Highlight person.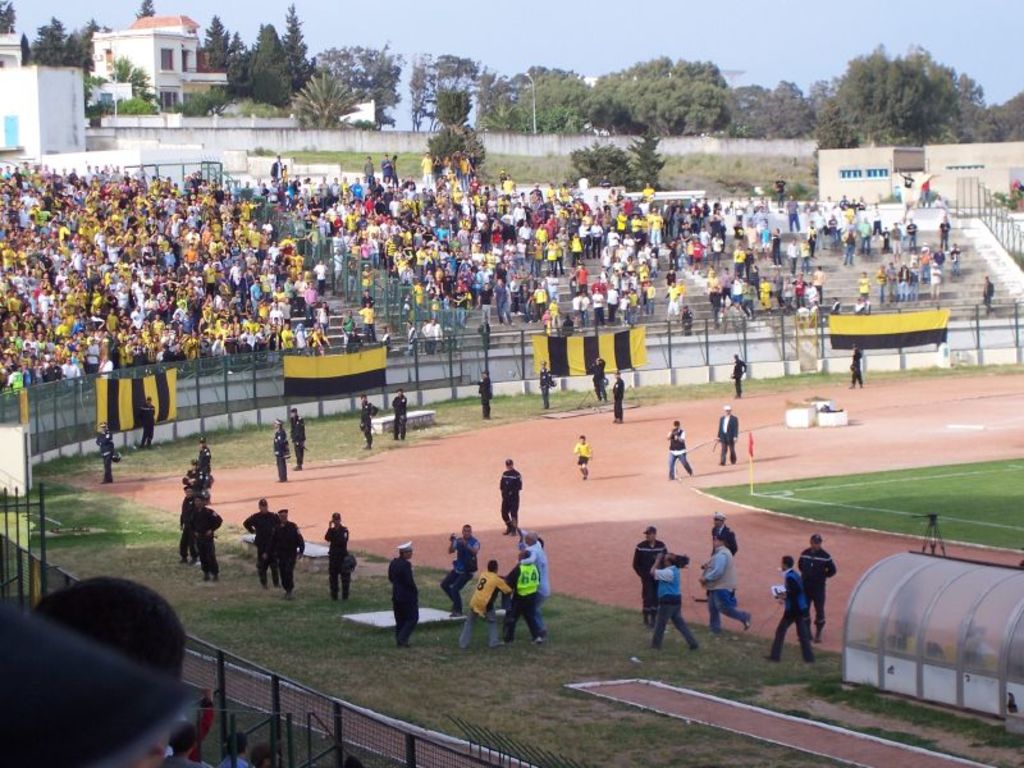
Highlighted region: pyautogui.locateOnScreen(87, 425, 122, 486).
